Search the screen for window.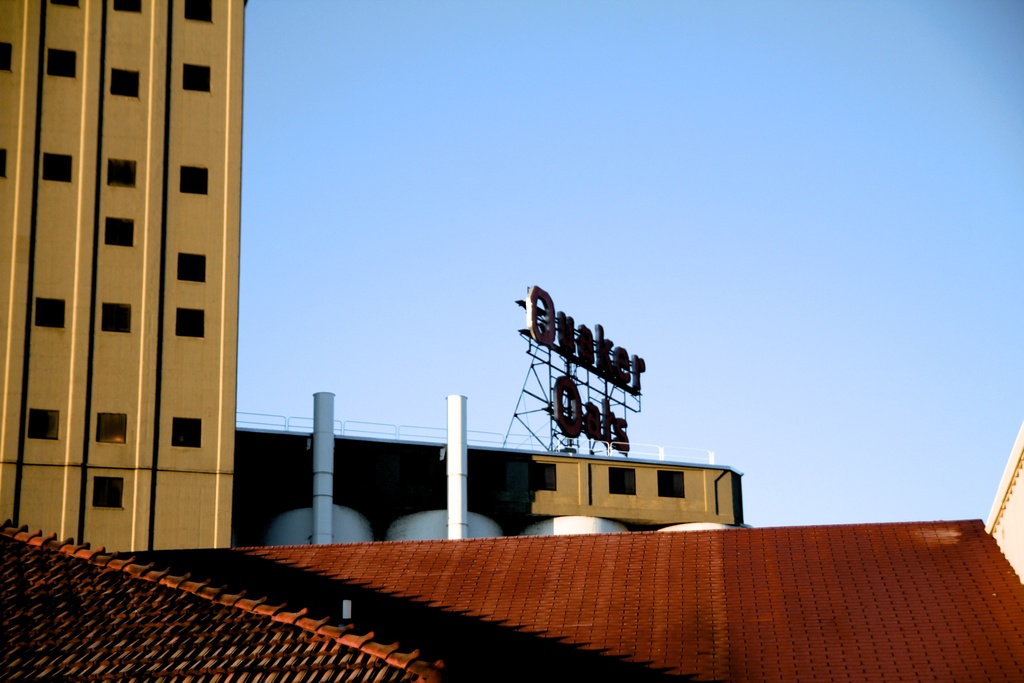
Found at bbox(42, 152, 73, 181).
